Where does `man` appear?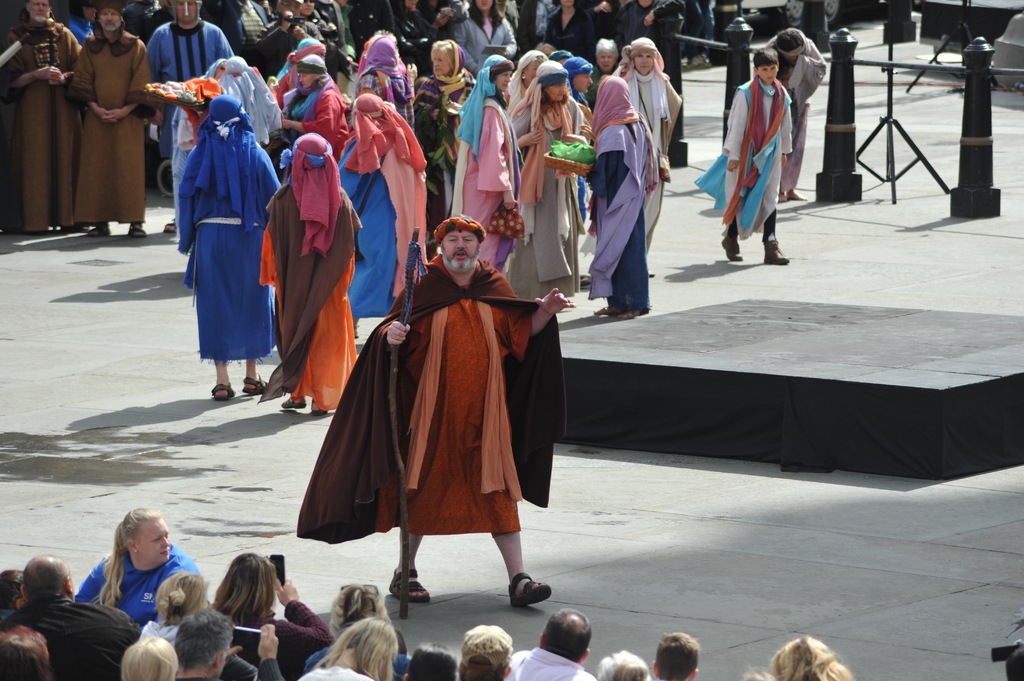
Appears at (x1=504, y1=608, x2=593, y2=680).
